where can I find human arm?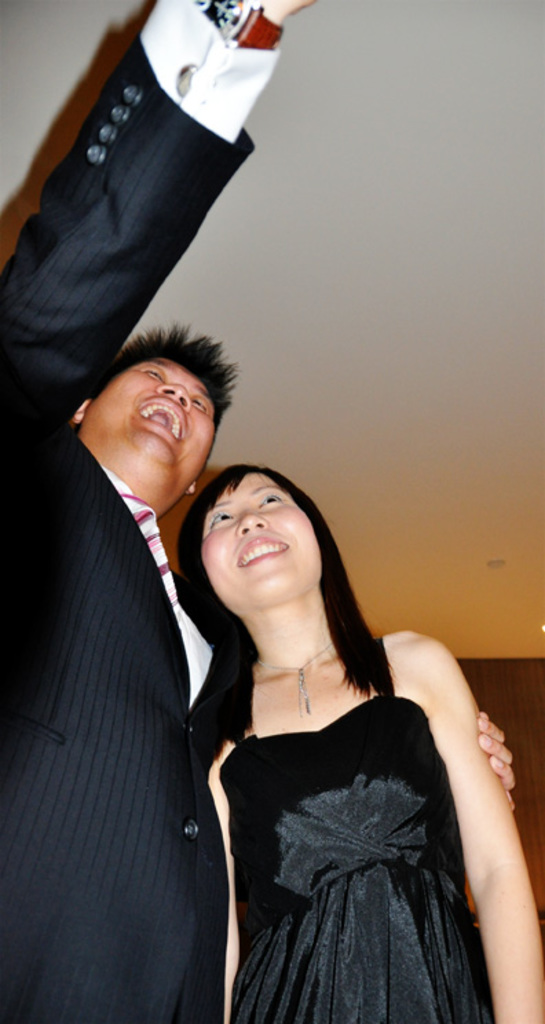
You can find it at x1=4, y1=0, x2=317, y2=403.
